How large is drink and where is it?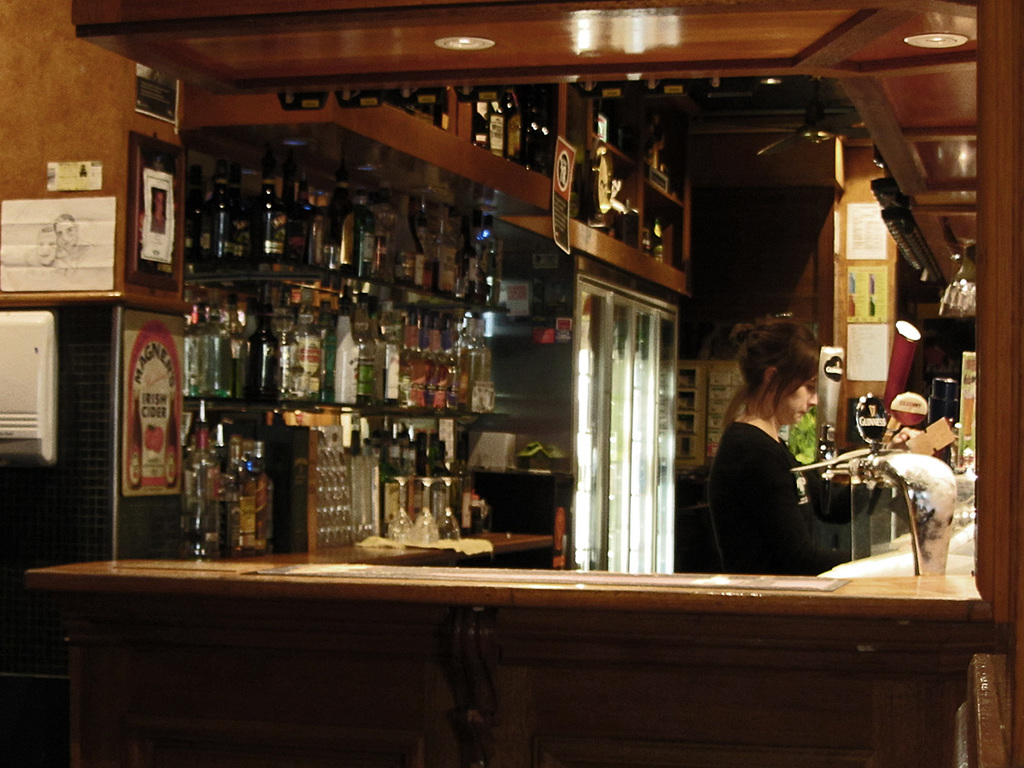
Bounding box: bbox=(429, 478, 449, 524).
